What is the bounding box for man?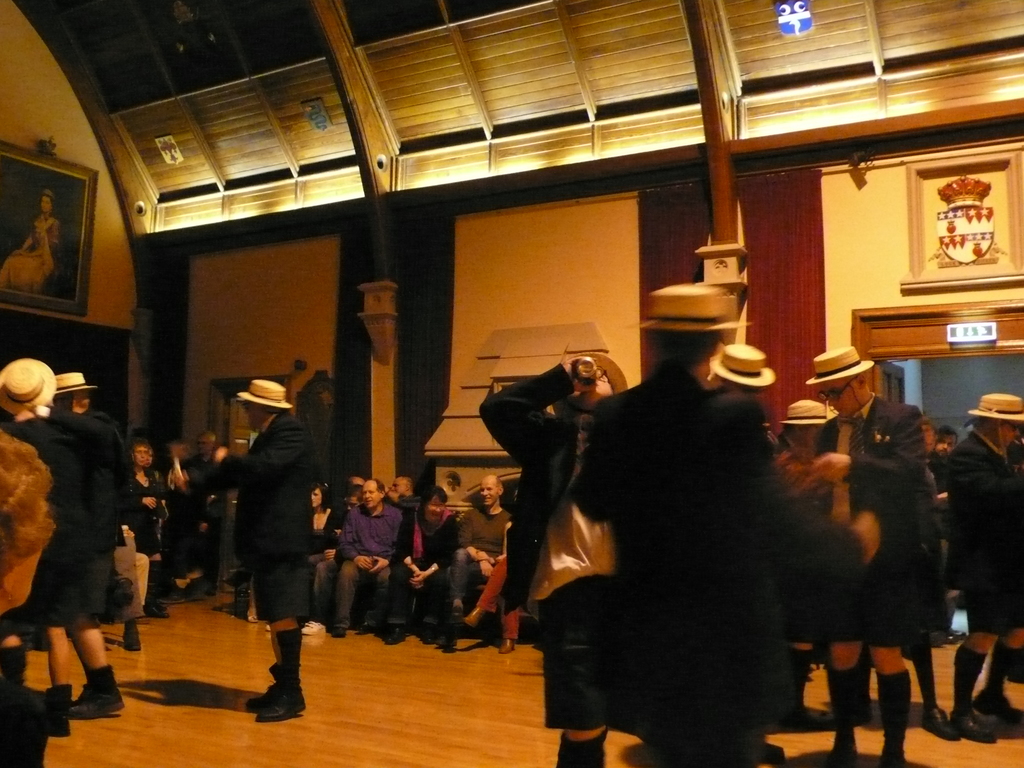
566:284:790:767.
